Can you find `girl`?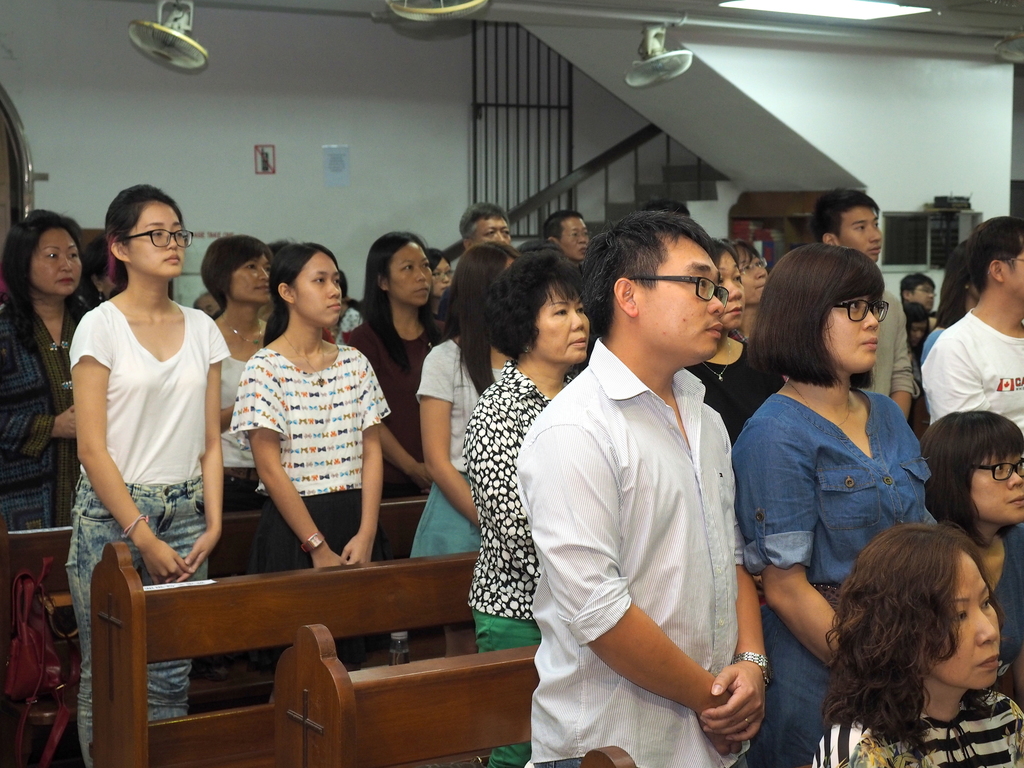
Yes, bounding box: l=201, t=236, r=268, b=515.
